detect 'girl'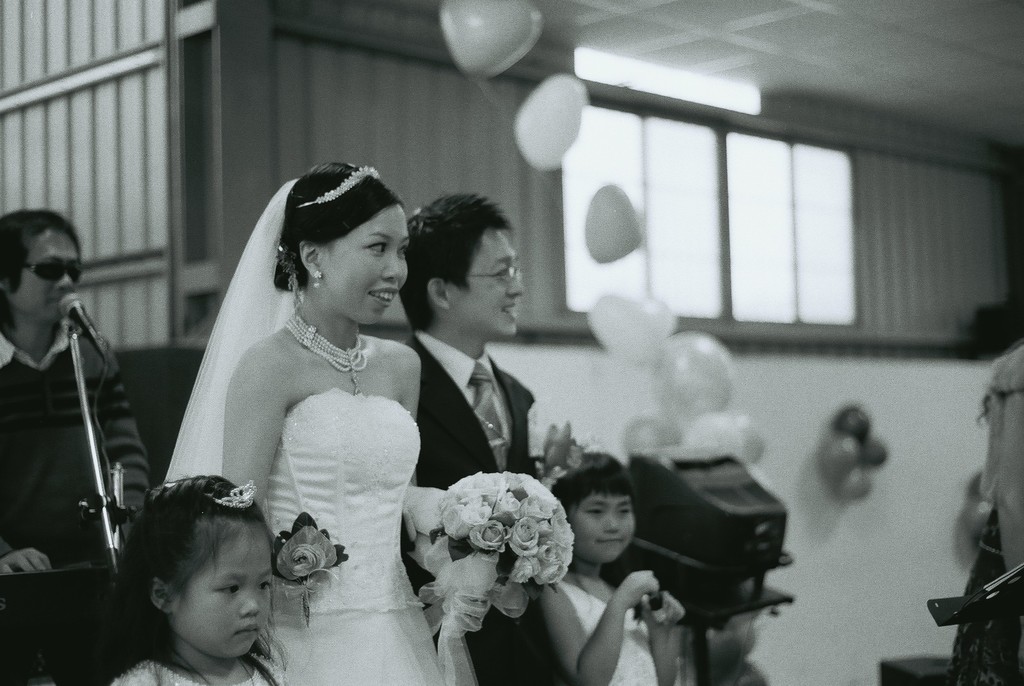
[109, 473, 288, 685]
